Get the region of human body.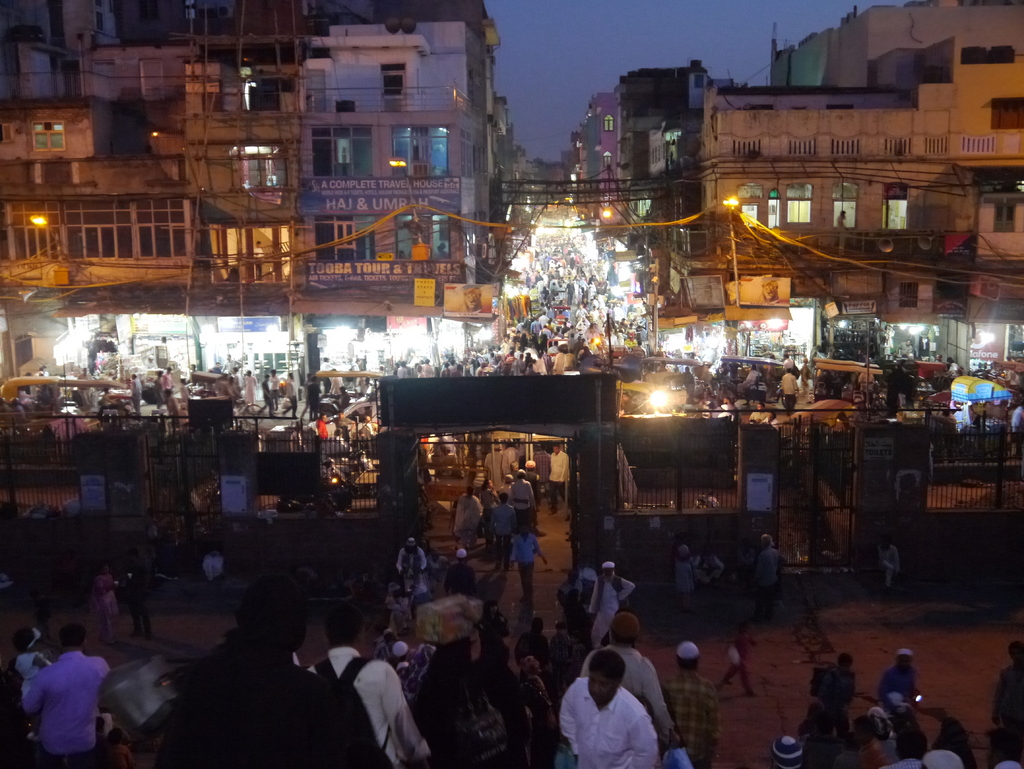
box(737, 362, 762, 390).
